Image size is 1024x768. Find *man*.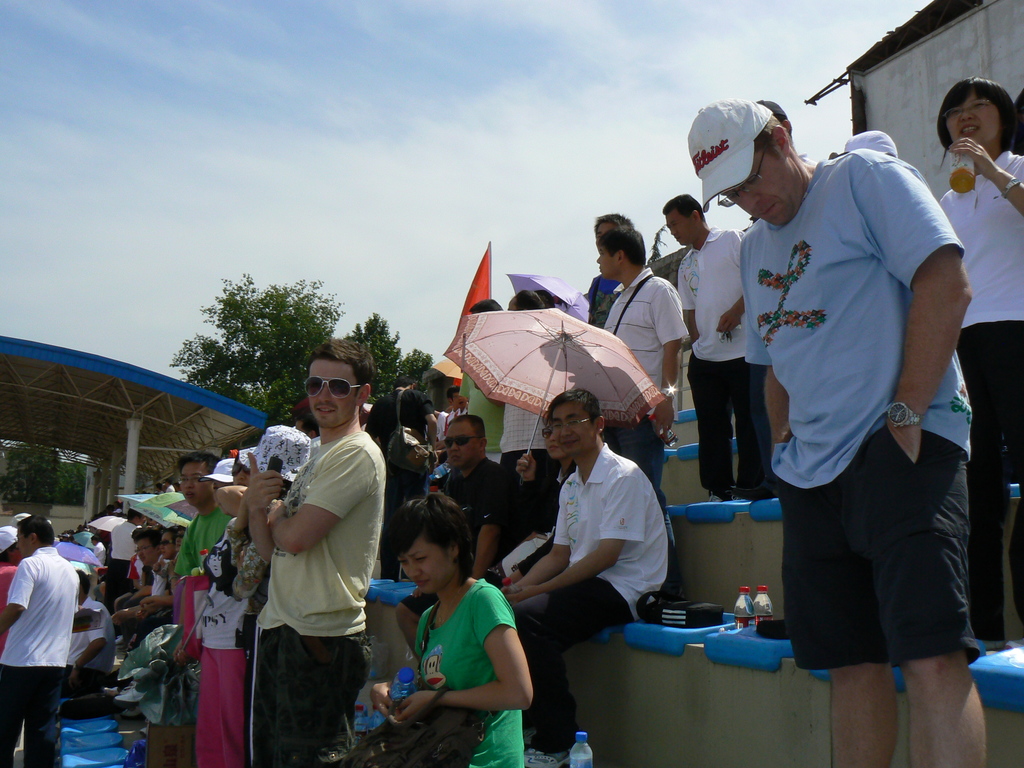
Rect(112, 526, 169, 644).
